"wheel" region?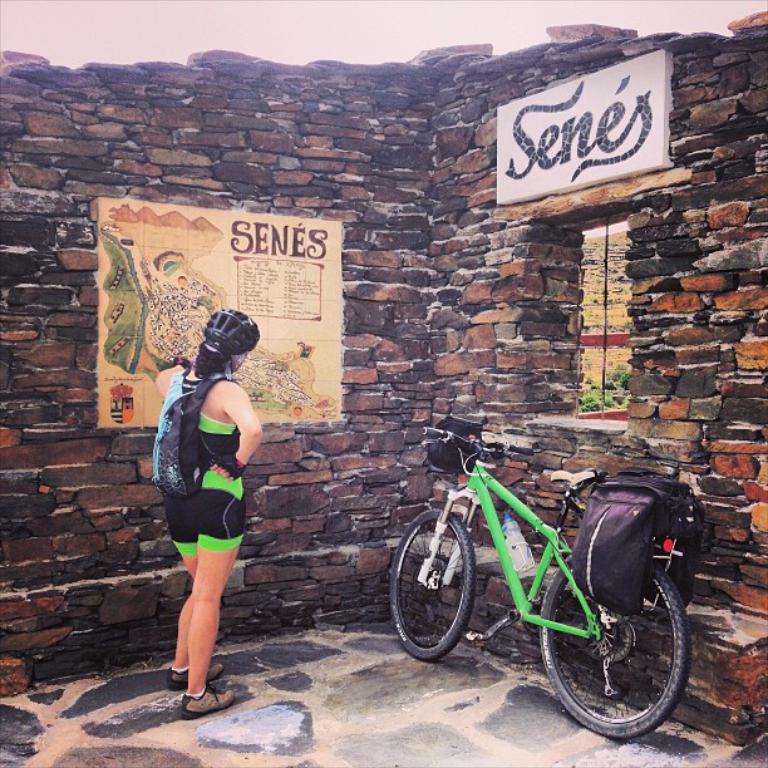
x1=388 y1=506 x2=476 y2=658
